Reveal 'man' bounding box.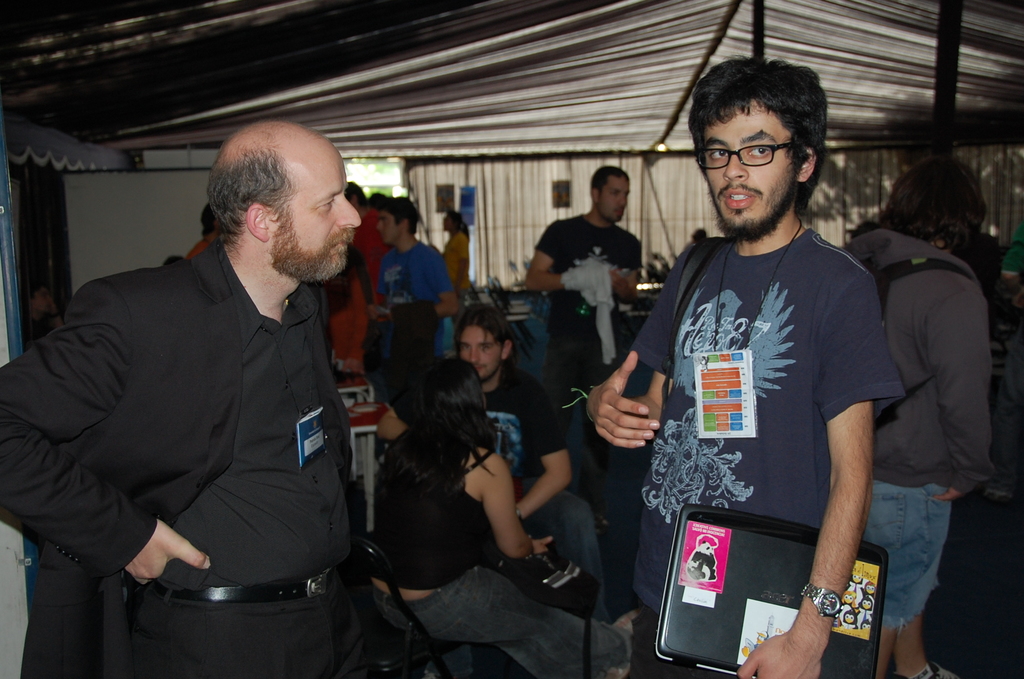
Revealed: rect(516, 165, 647, 537).
